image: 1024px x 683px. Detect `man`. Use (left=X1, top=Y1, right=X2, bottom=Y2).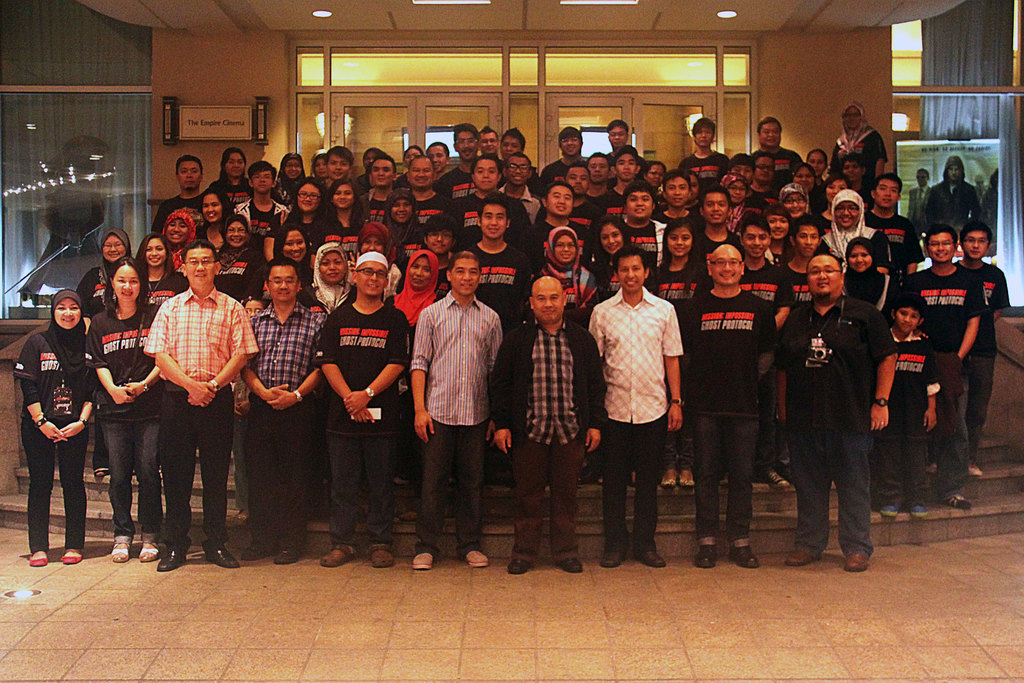
(left=358, top=154, right=397, bottom=230).
